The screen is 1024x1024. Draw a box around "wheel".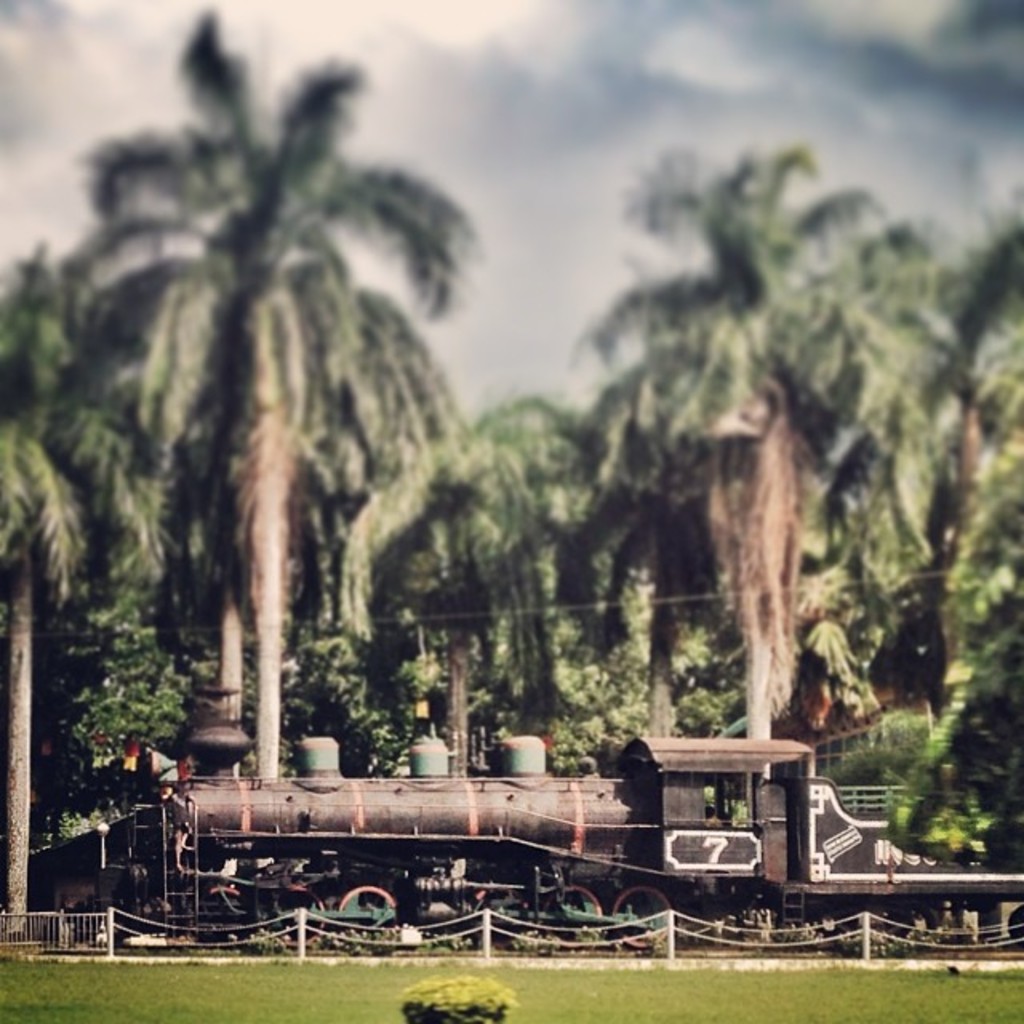
BBox(338, 890, 413, 950).
